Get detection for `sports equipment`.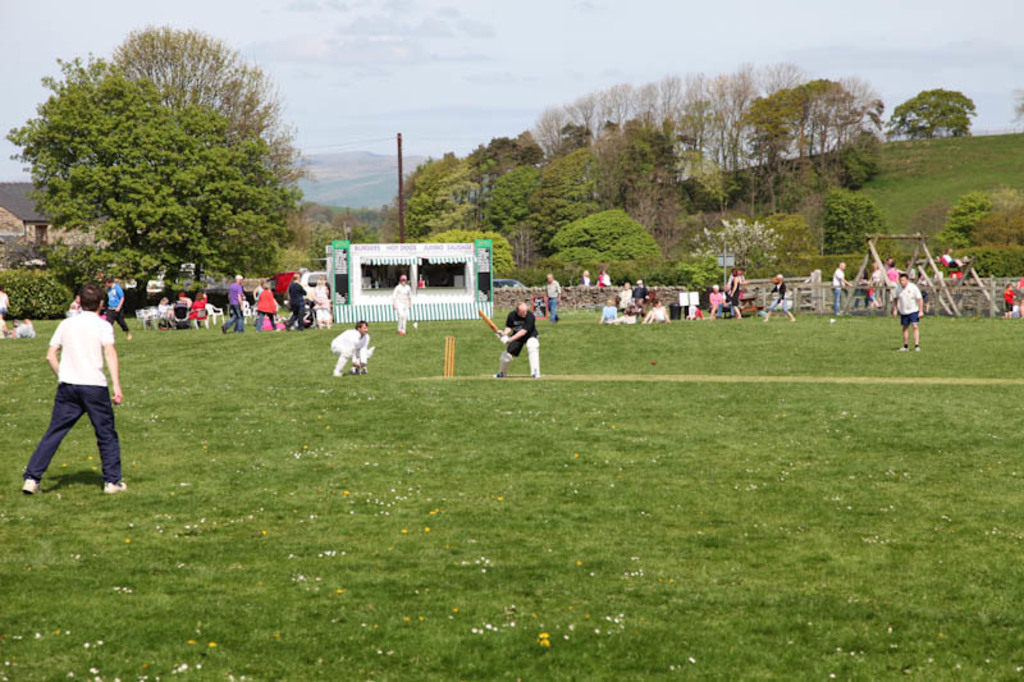
Detection: [left=22, top=479, right=35, bottom=496].
